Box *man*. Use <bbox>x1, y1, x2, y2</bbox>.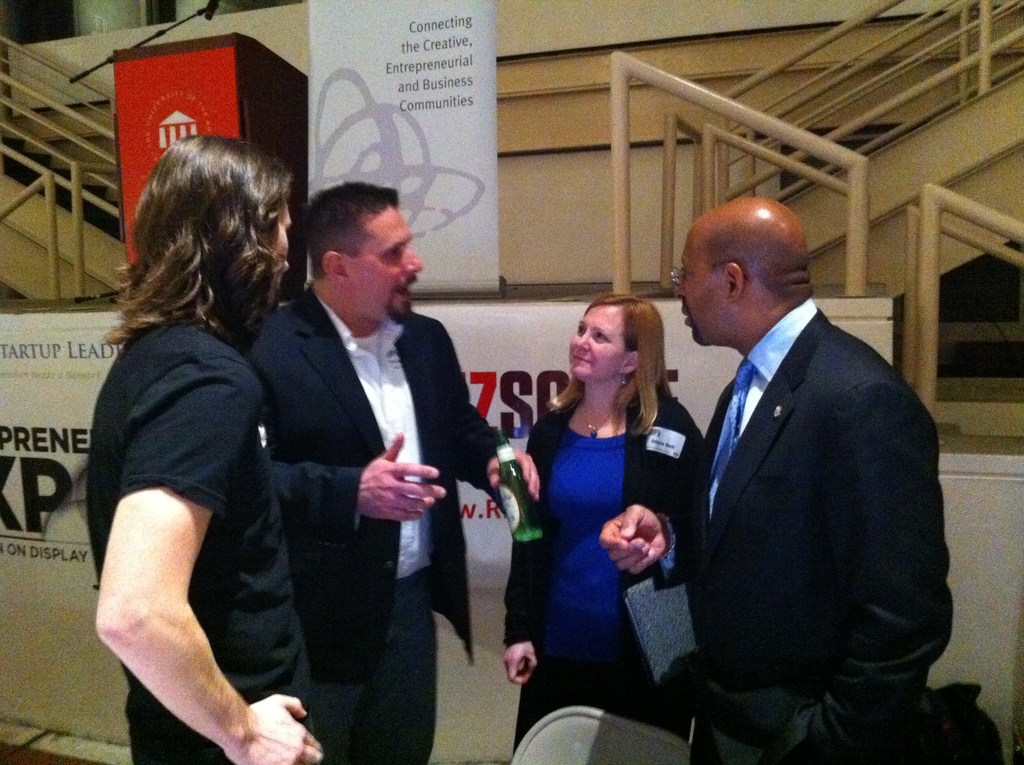
<bbox>242, 184, 536, 764</bbox>.
